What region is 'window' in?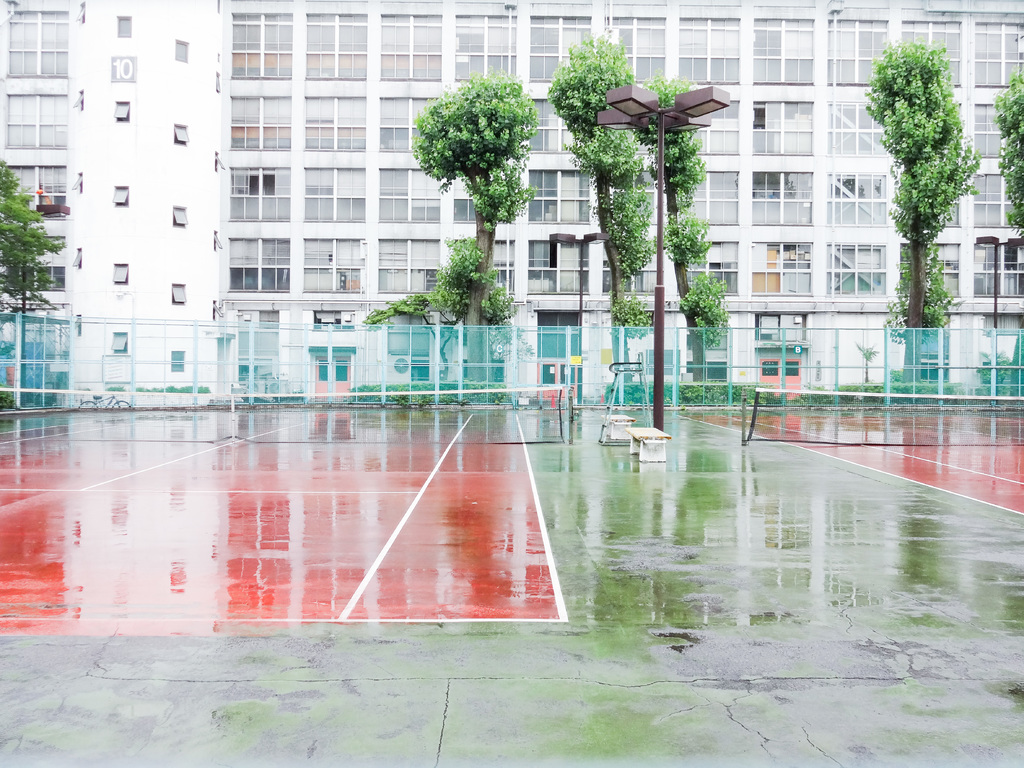
<bbox>825, 102, 891, 157</bbox>.
